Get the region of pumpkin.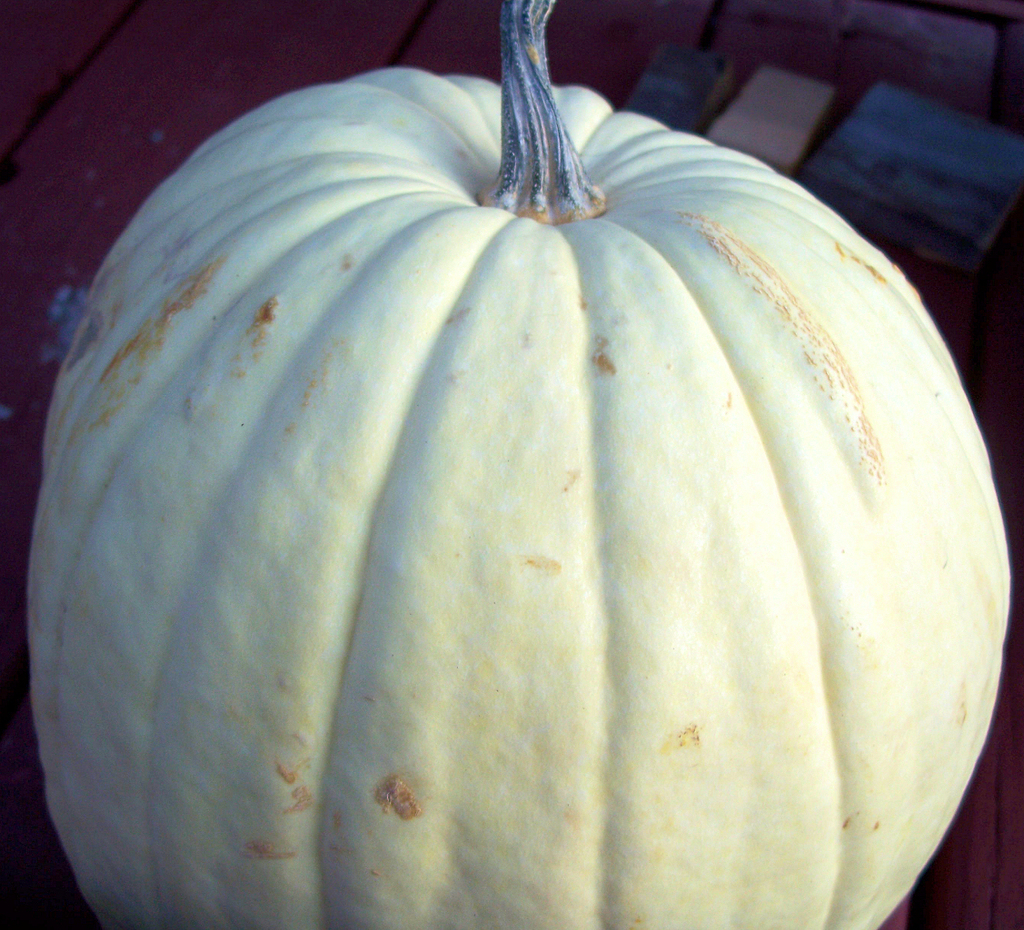
25/0/1011/929.
